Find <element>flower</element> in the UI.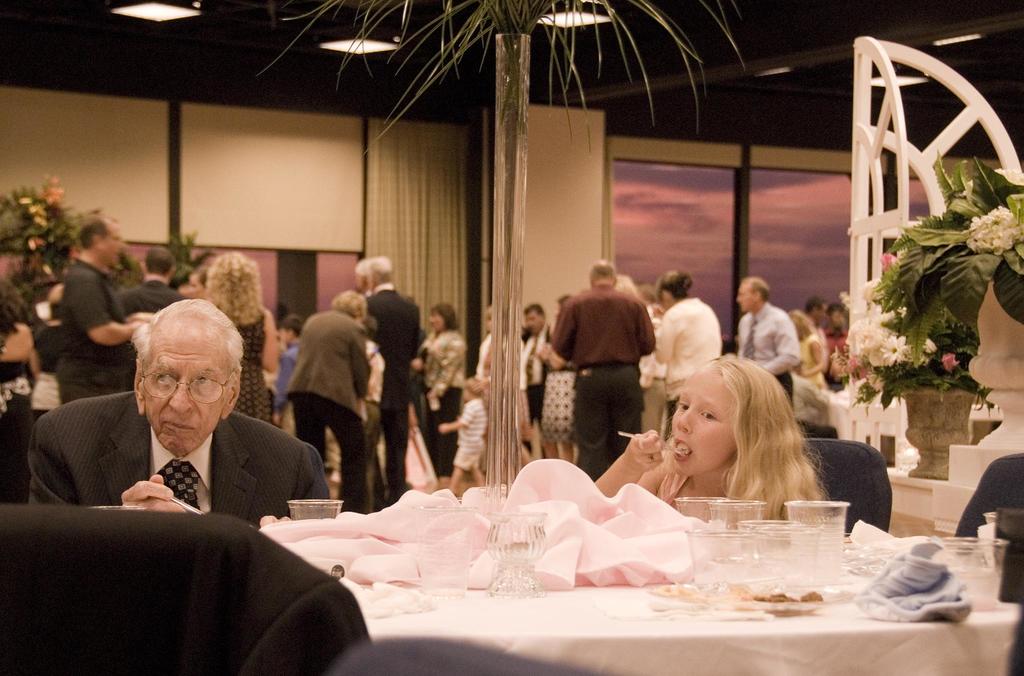
UI element at 941, 347, 963, 380.
